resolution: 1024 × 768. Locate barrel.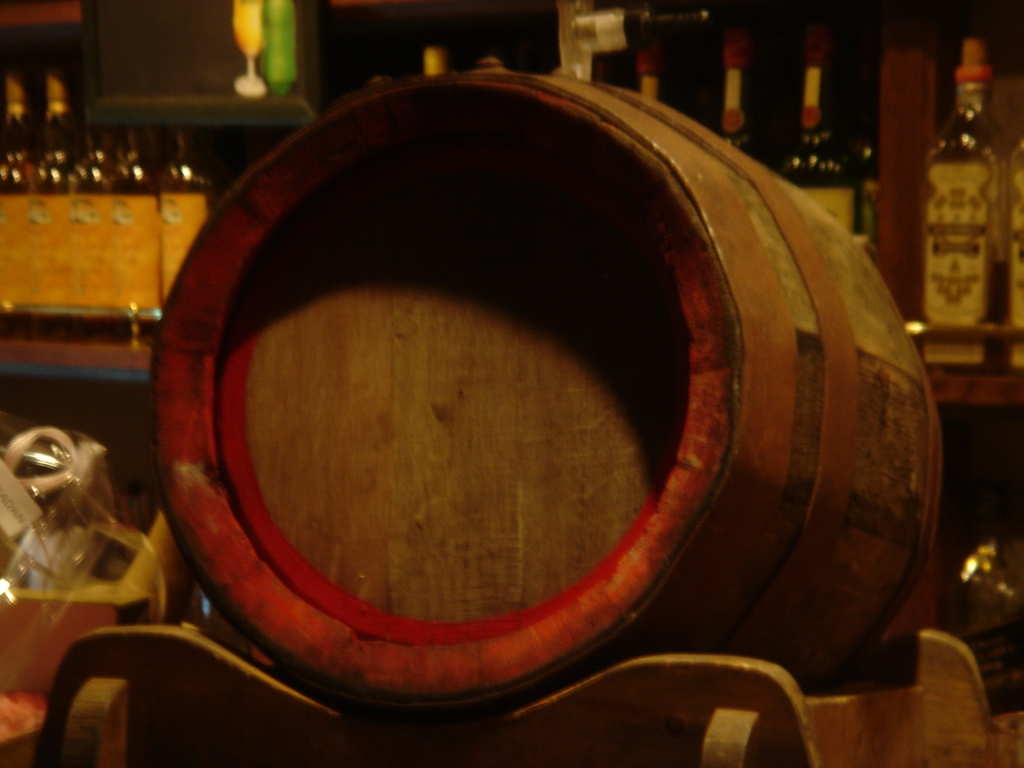
select_region(138, 69, 948, 767).
